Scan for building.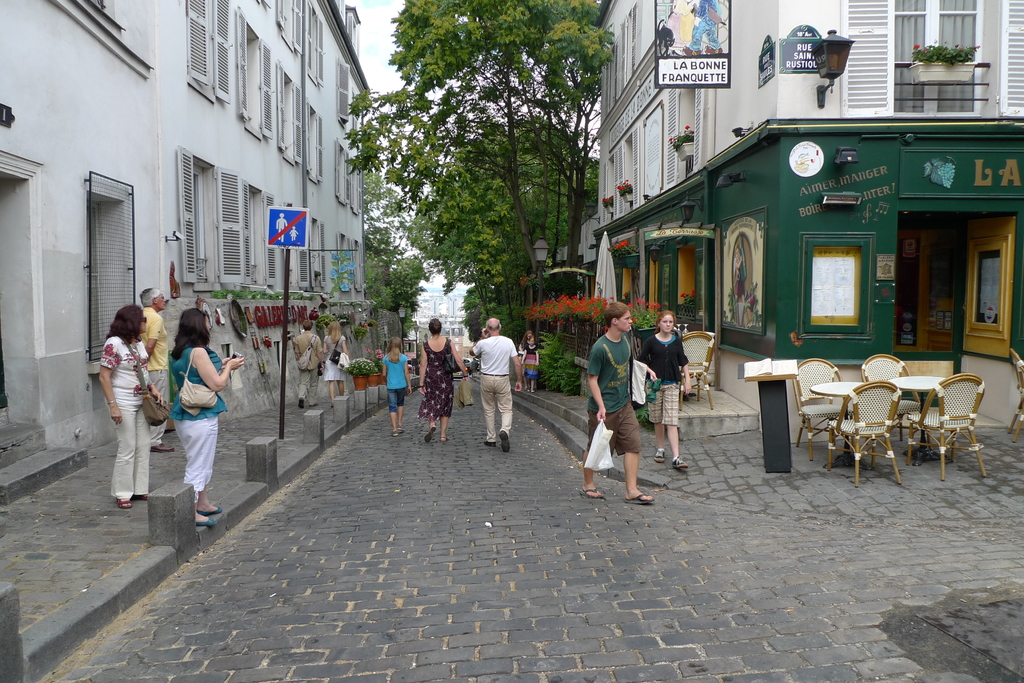
Scan result: bbox(0, 0, 365, 512).
